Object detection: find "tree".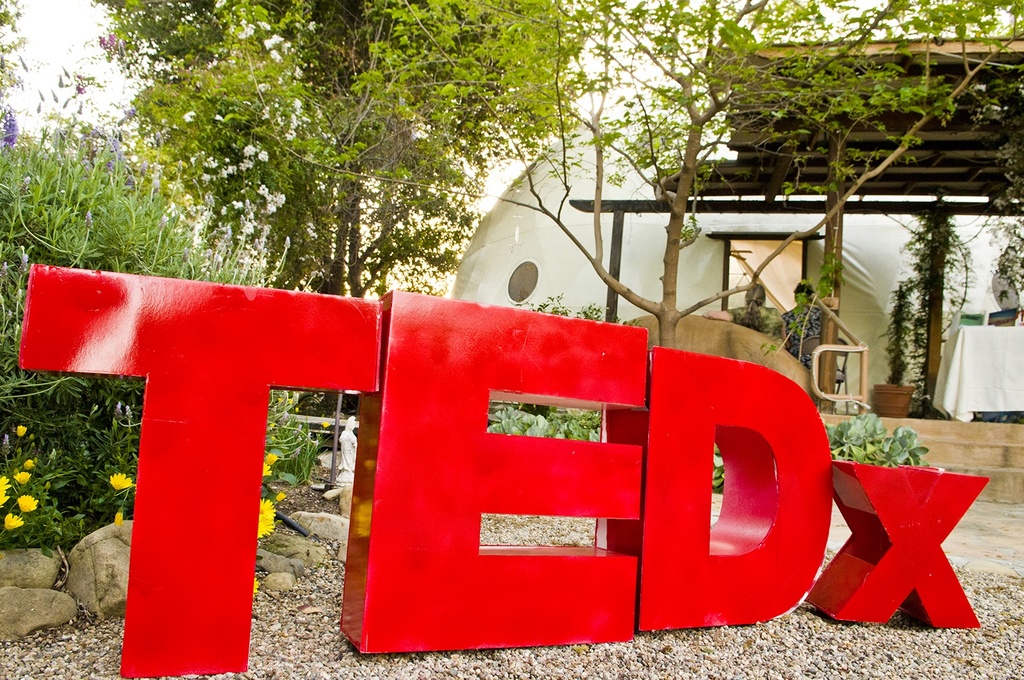
391,0,1018,353.
